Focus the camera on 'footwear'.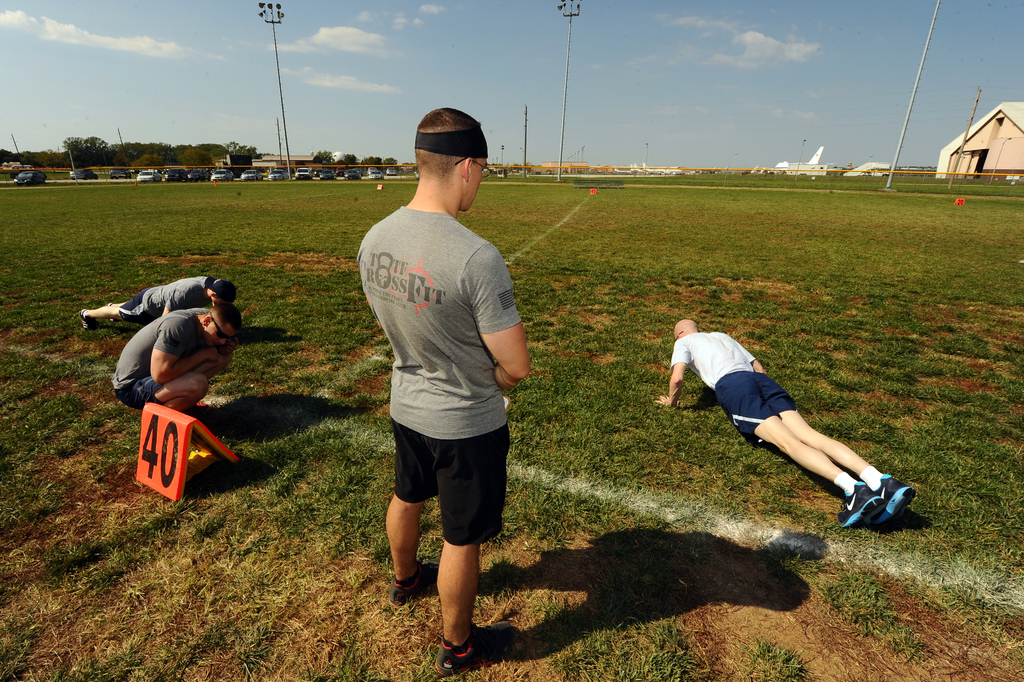
Focus region: rect(387, 558, 438, 605).
